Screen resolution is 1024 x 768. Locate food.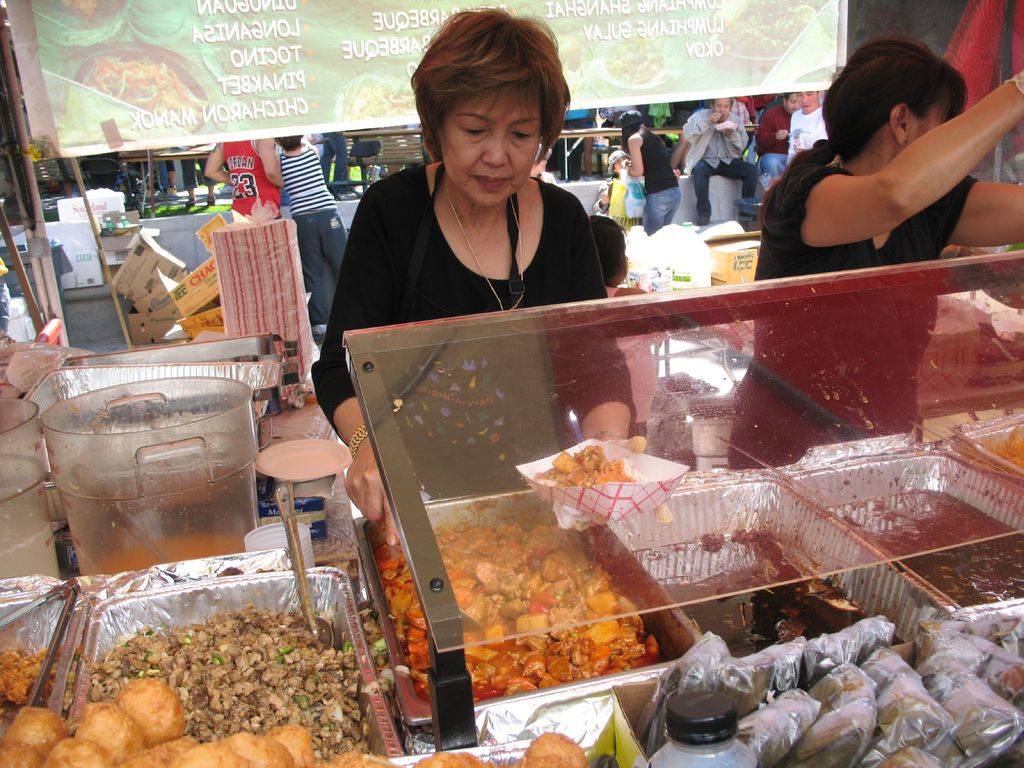
0/643/63/720.
